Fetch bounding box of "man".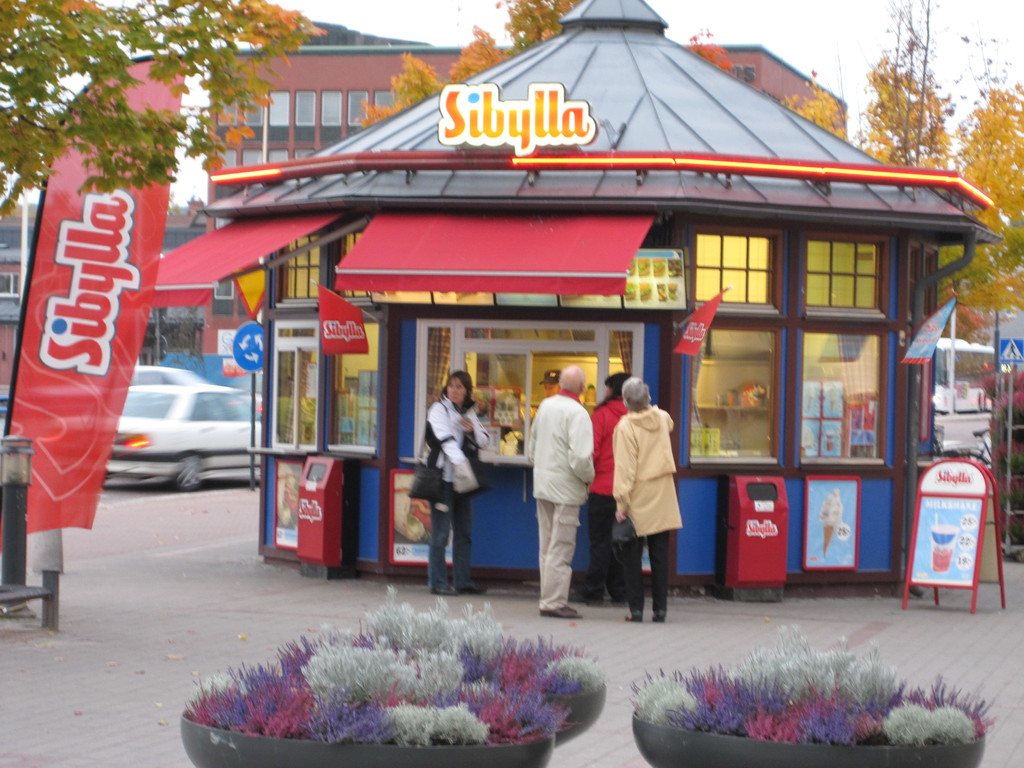
Bbox: crop(520, 361, 598, 621).
